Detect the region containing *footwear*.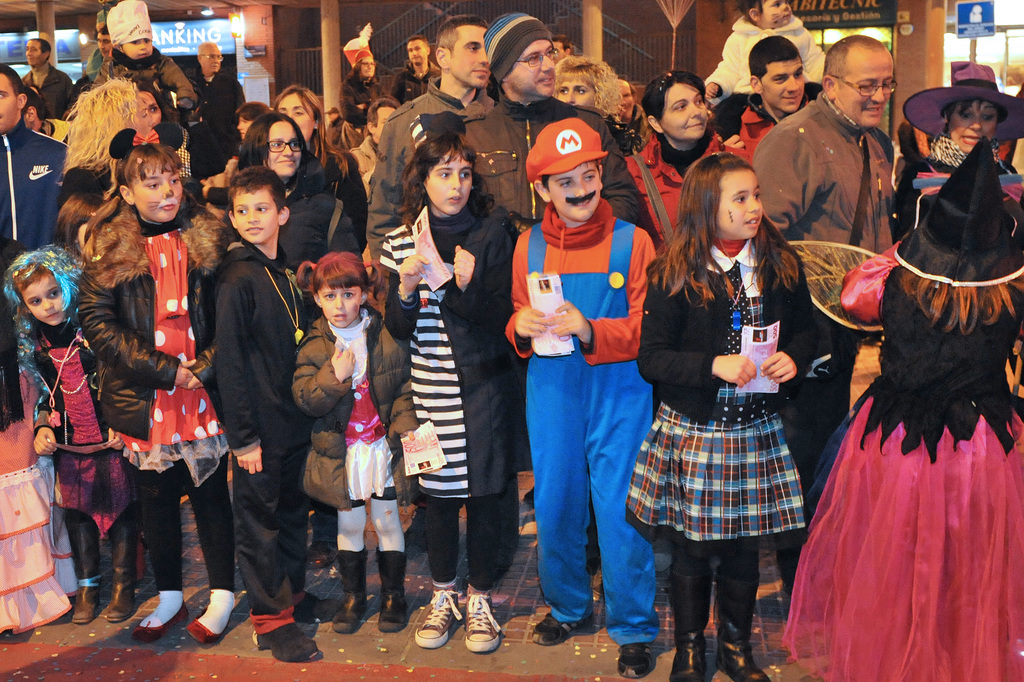
x1=669 y1=565 x2=713 y2=681.
